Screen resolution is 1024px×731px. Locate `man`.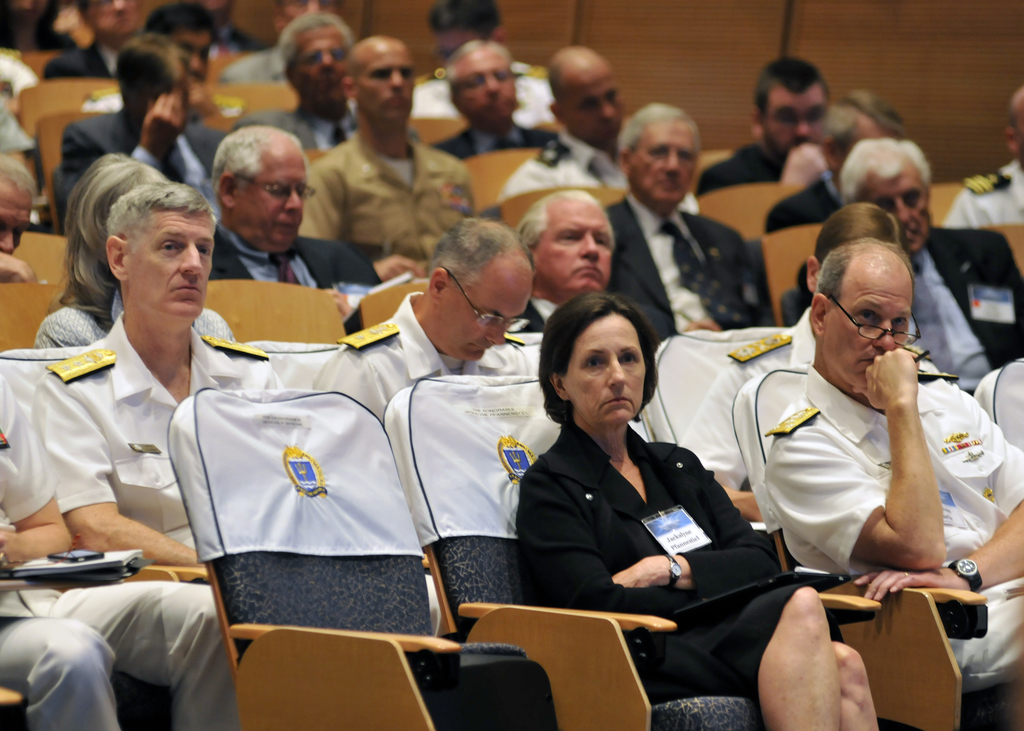
(x1=824, y1=136, x2=1016, y2=380).
